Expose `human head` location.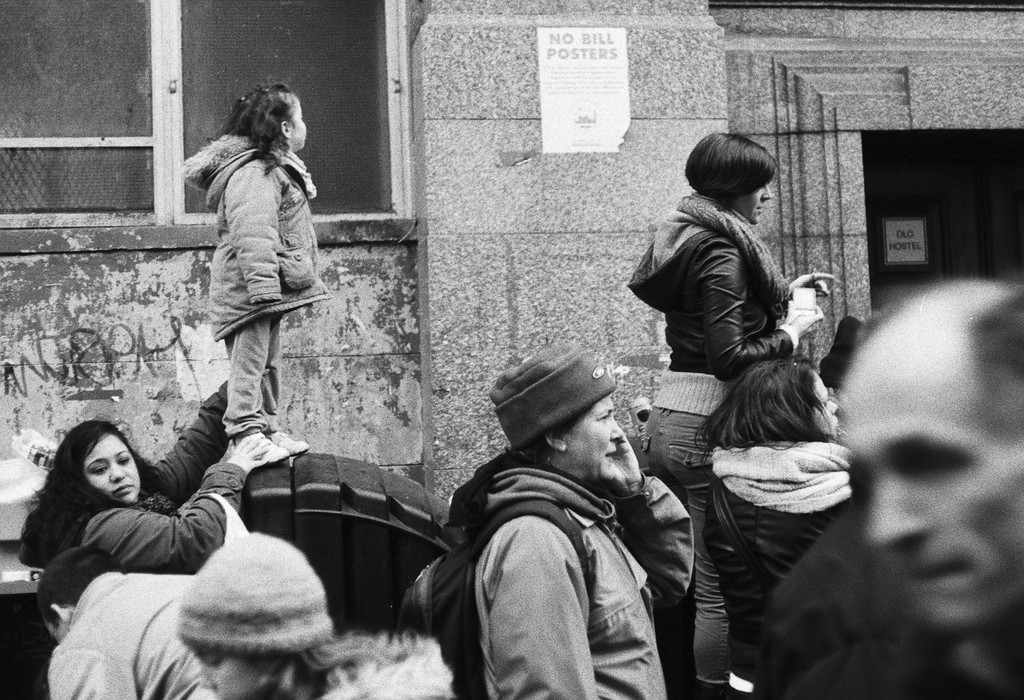
Exposed at <region>225, 77, 312, 153</region>.
